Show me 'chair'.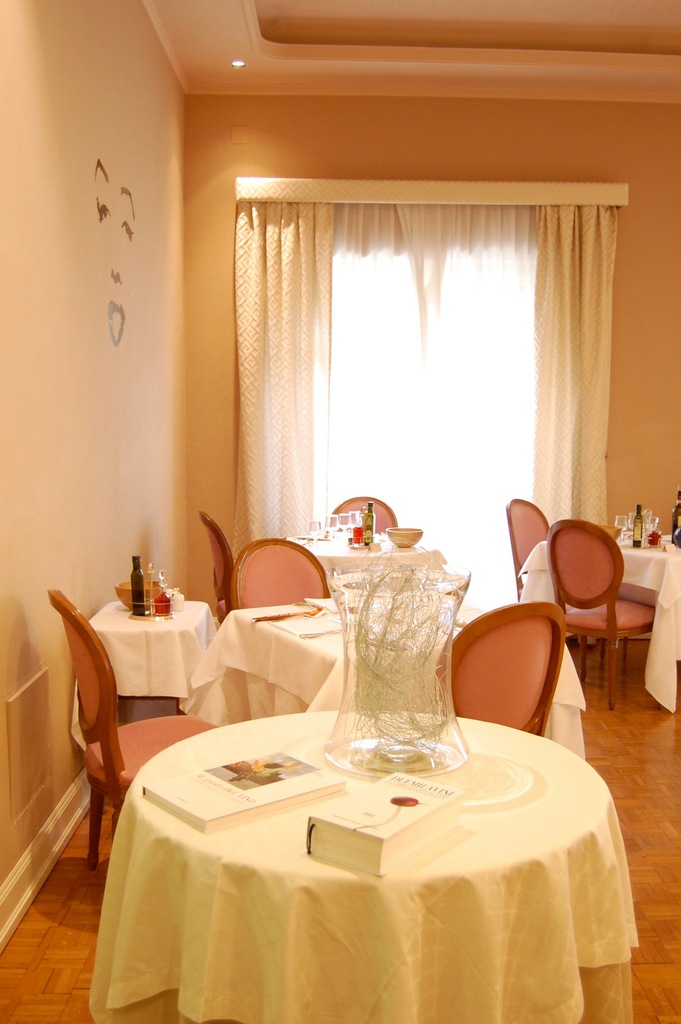
'chair' is here: x1=327, y1=490, x2=401, y2=540.
